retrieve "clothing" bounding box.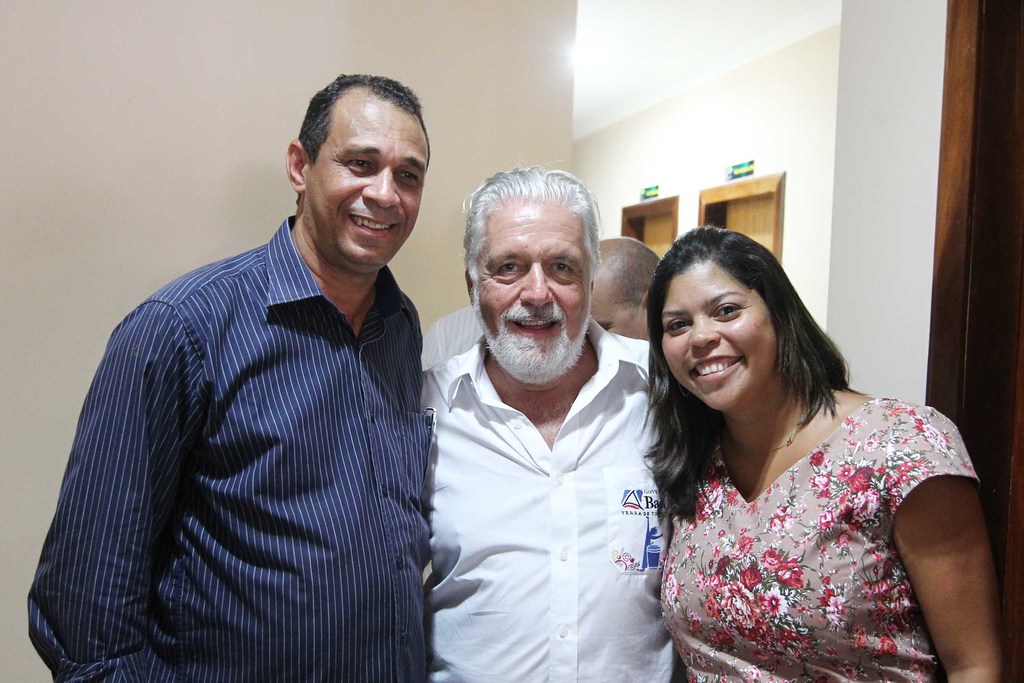
Bounding box: <box>429,315,675,682</box>.
